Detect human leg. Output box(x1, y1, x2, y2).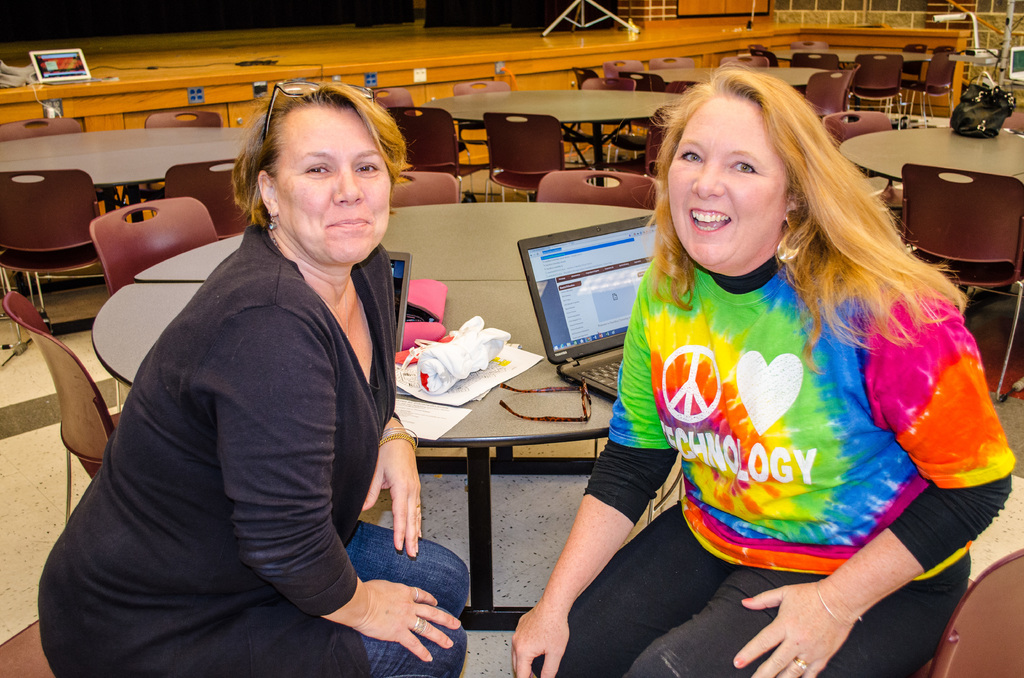
box(361, 605, 461, 677).
